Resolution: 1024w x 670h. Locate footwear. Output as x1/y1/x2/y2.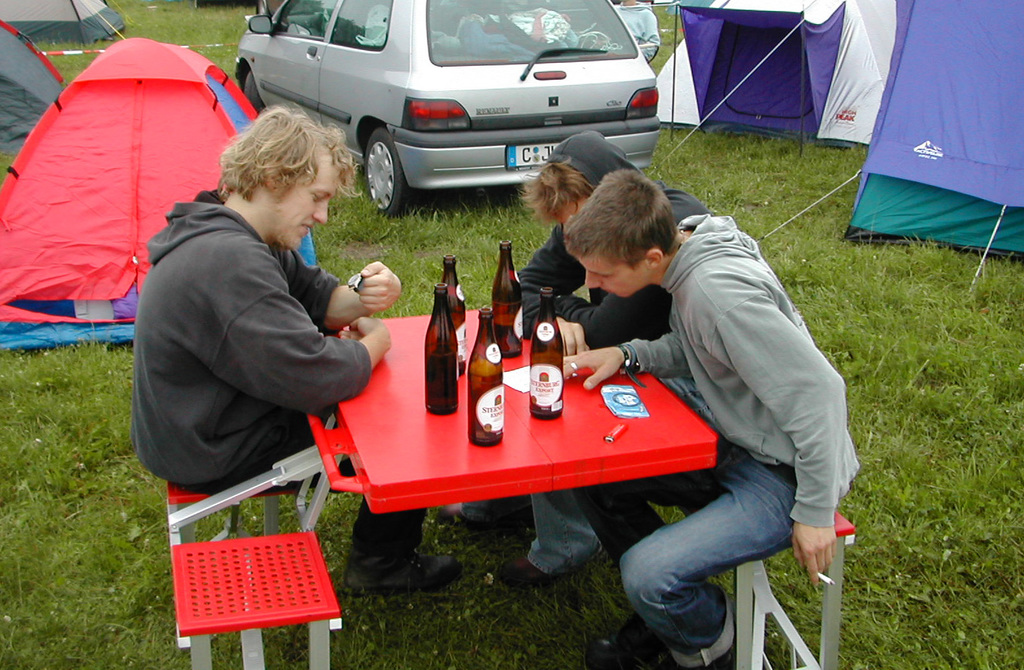
498/554/560/586.
